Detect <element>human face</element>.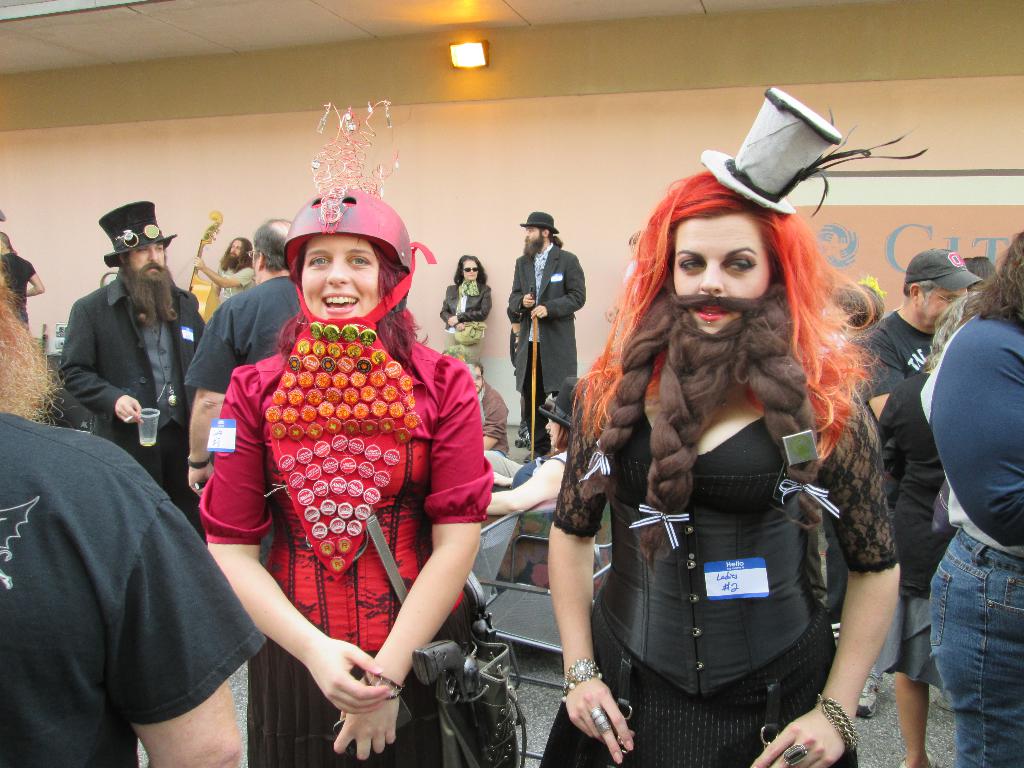
Detected at 127, 243, 166, 283.
